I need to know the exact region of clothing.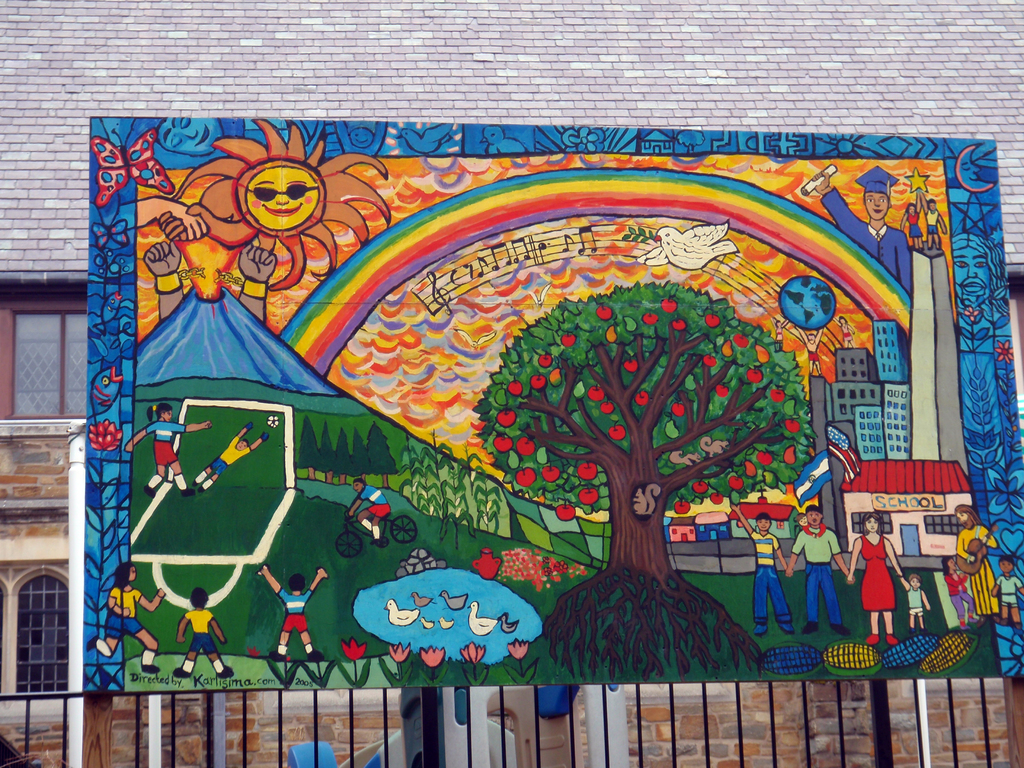
Region: [left=955, top=524, right=995, bottom=613].
